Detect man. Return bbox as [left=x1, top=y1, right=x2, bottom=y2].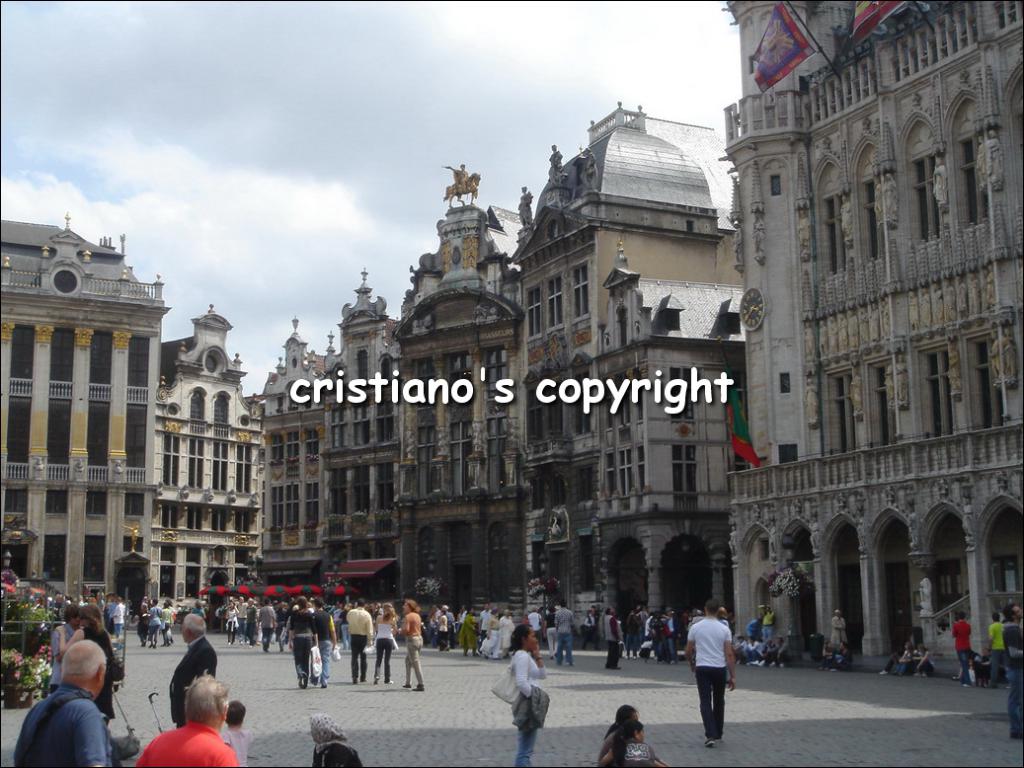
[left=757, top=602, right=779, bottom=641].
